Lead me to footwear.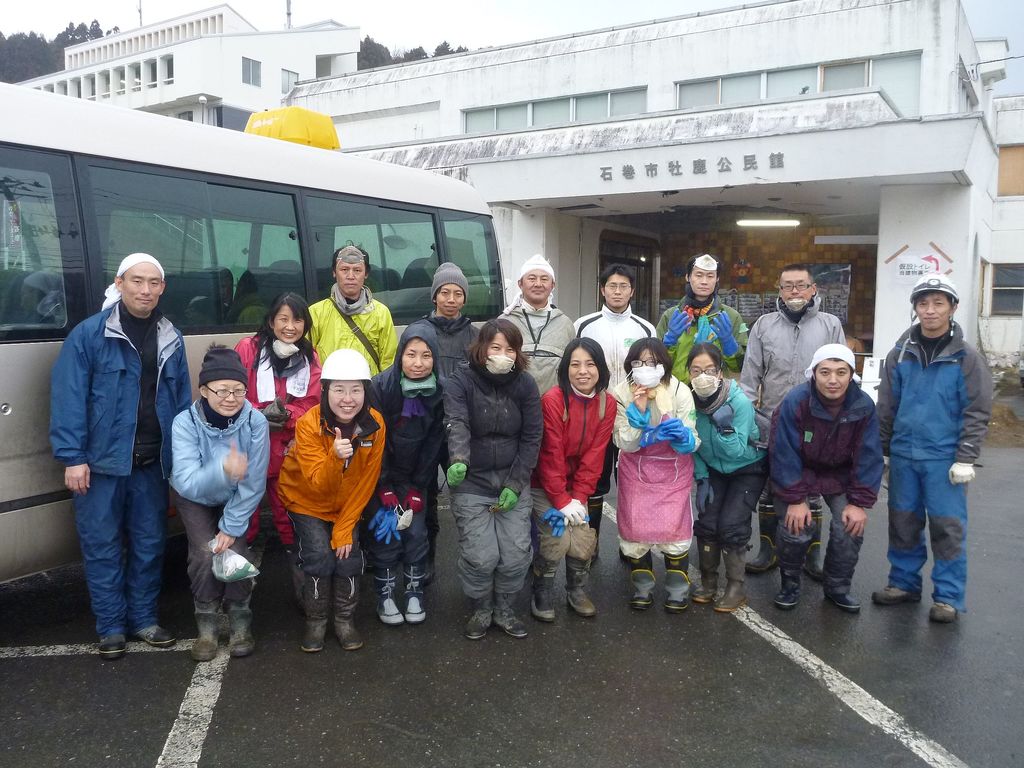
Lead to bbox=[926, 600, 957, 627].
